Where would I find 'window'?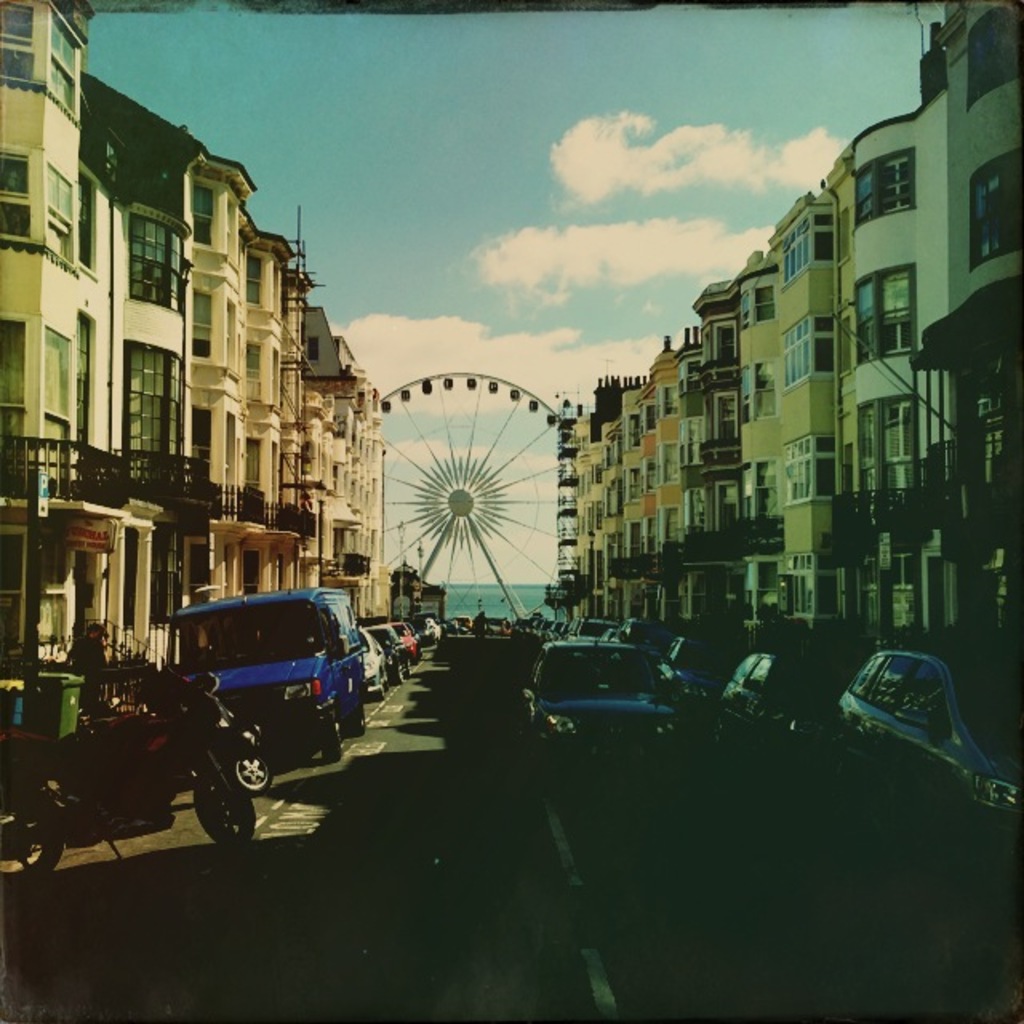
At 125/200/181/317.
